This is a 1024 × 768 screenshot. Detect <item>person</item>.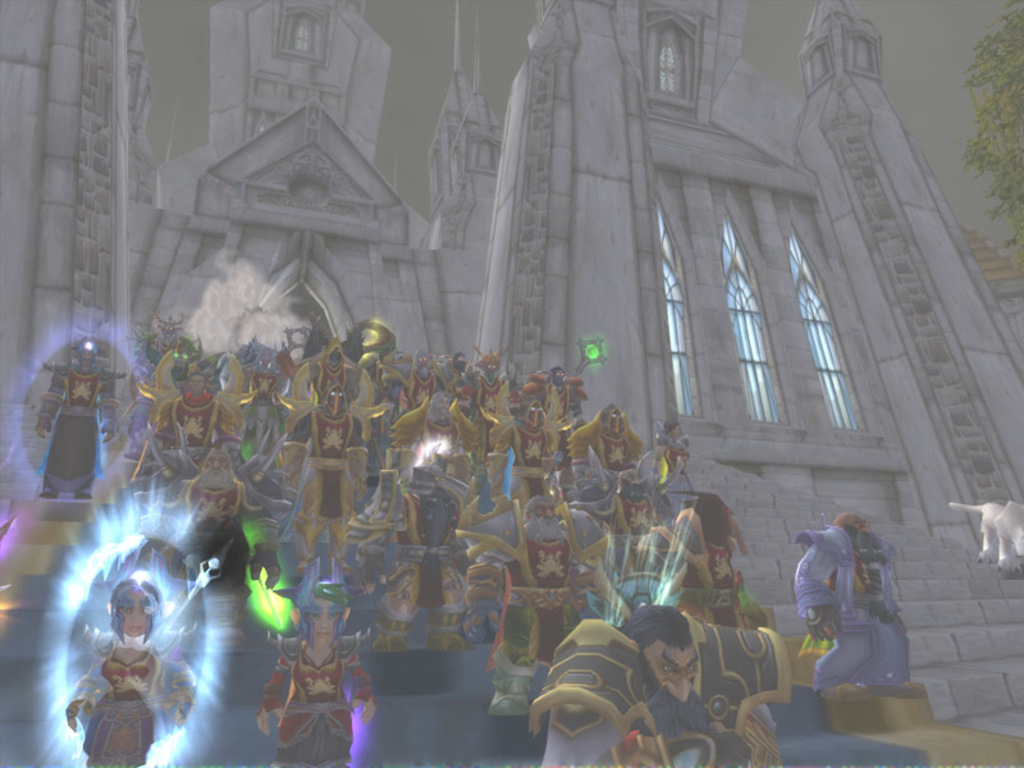
[left=274, top=385, right=367, bottom=582].
